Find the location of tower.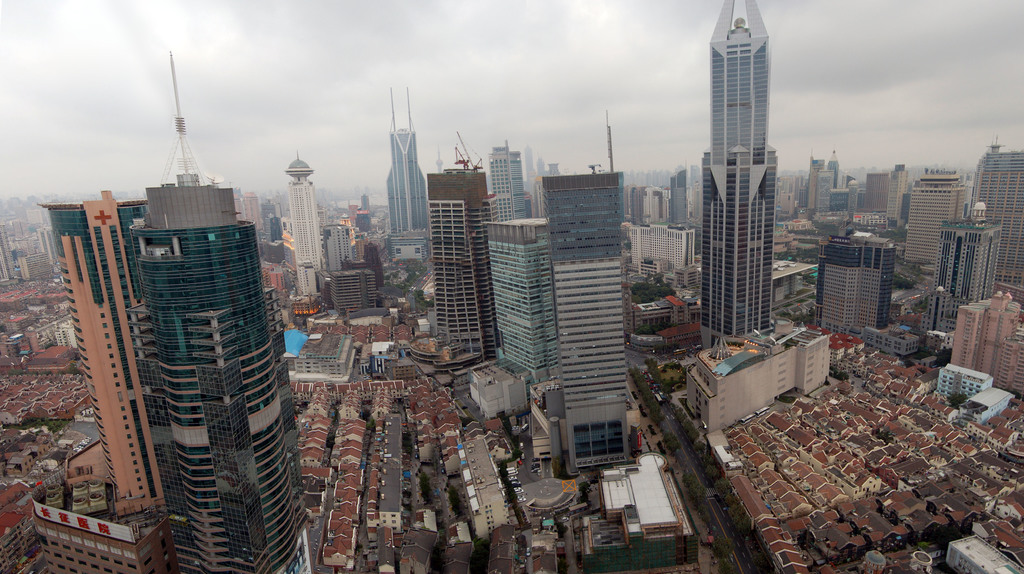
Location: x1=541, y1=106, x2=635, y2=482.
